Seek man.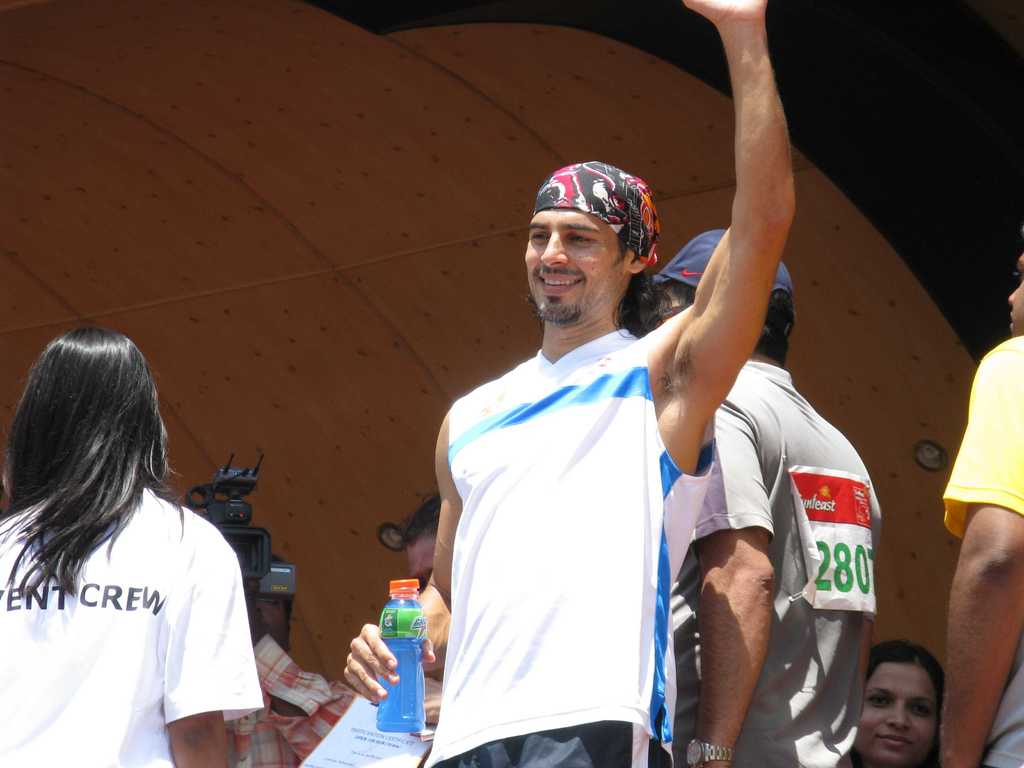
crop(219, 553, 356, 767).
